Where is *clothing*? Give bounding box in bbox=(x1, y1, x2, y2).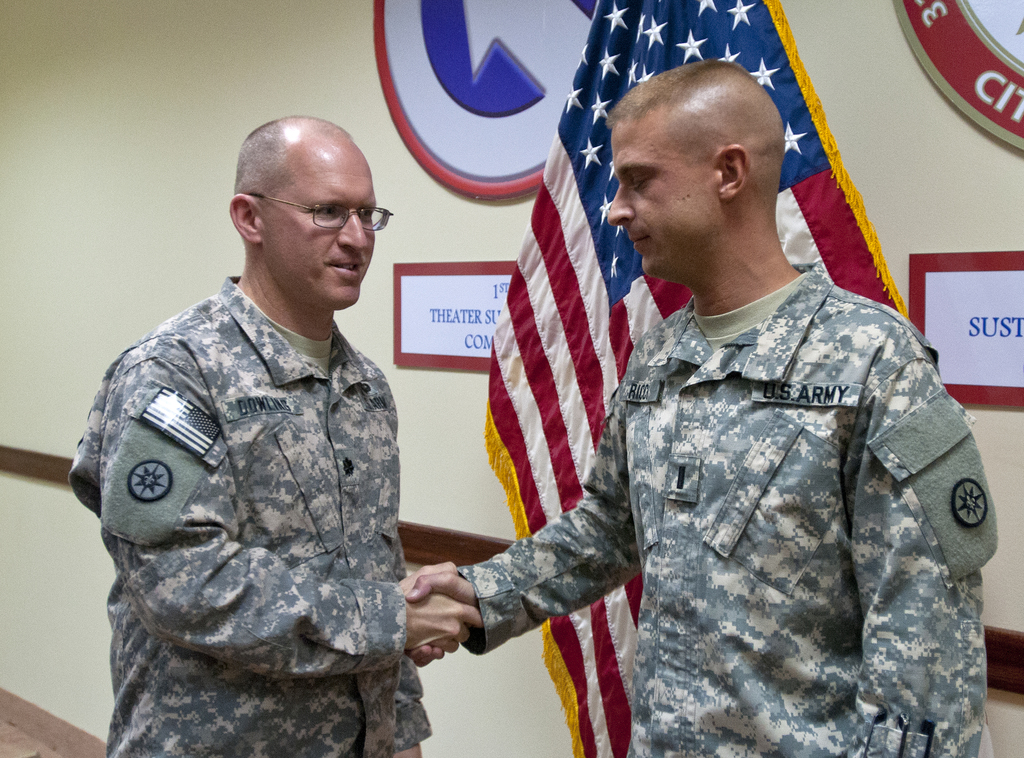
bbox=(457, 267, 999, 756).
